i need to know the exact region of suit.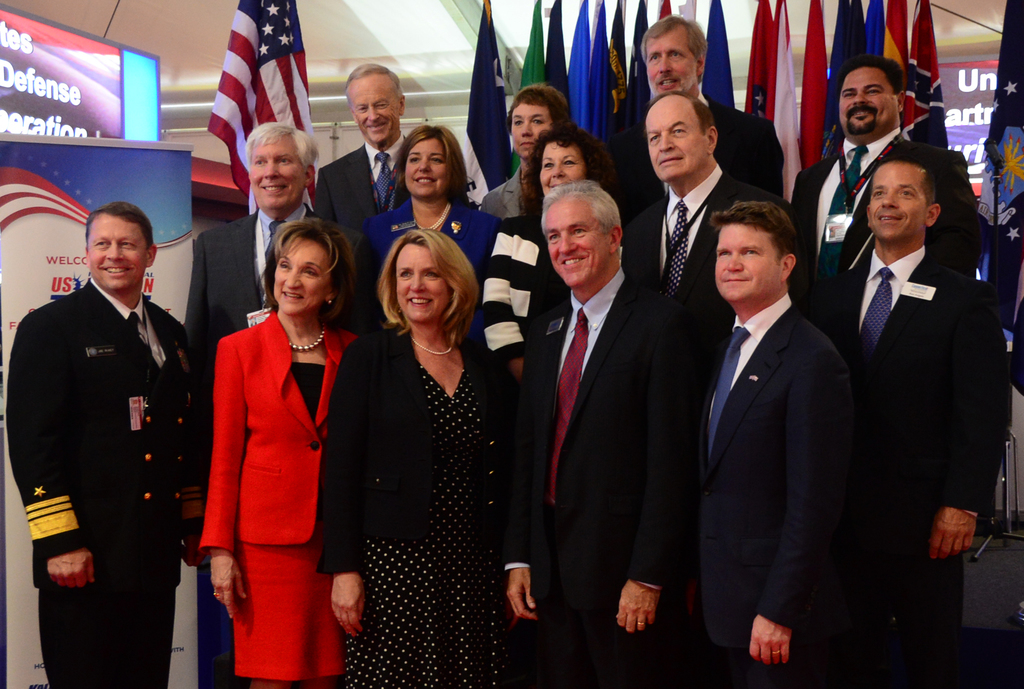
Region: pyautogui.locateOnScreen(179, 209, 338, 406).
